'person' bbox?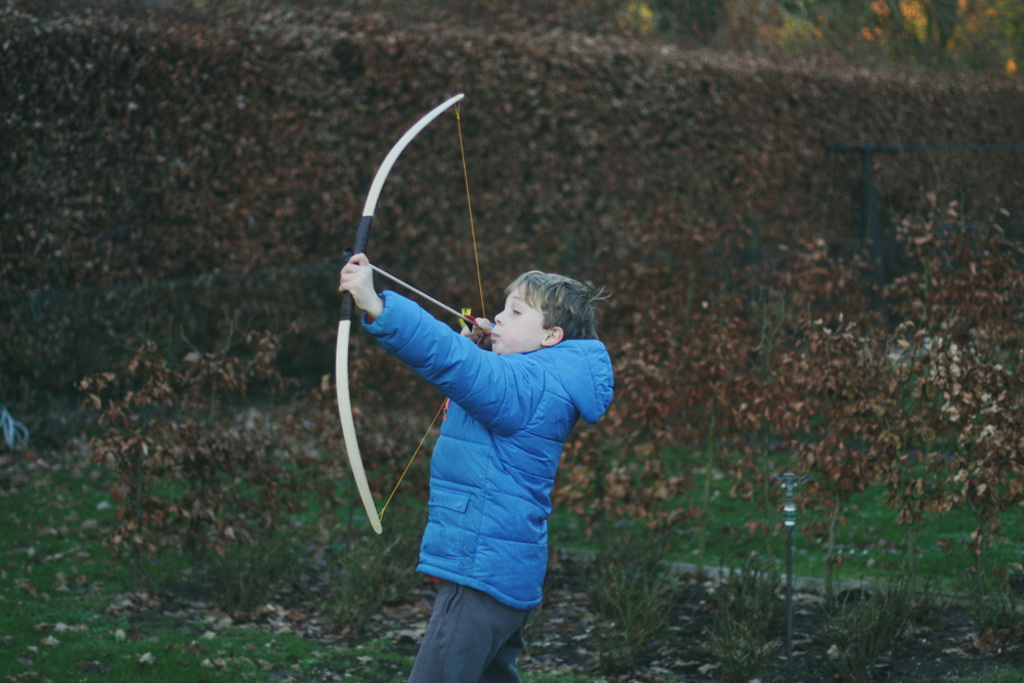
bbox(334, 171, 610, 680)
